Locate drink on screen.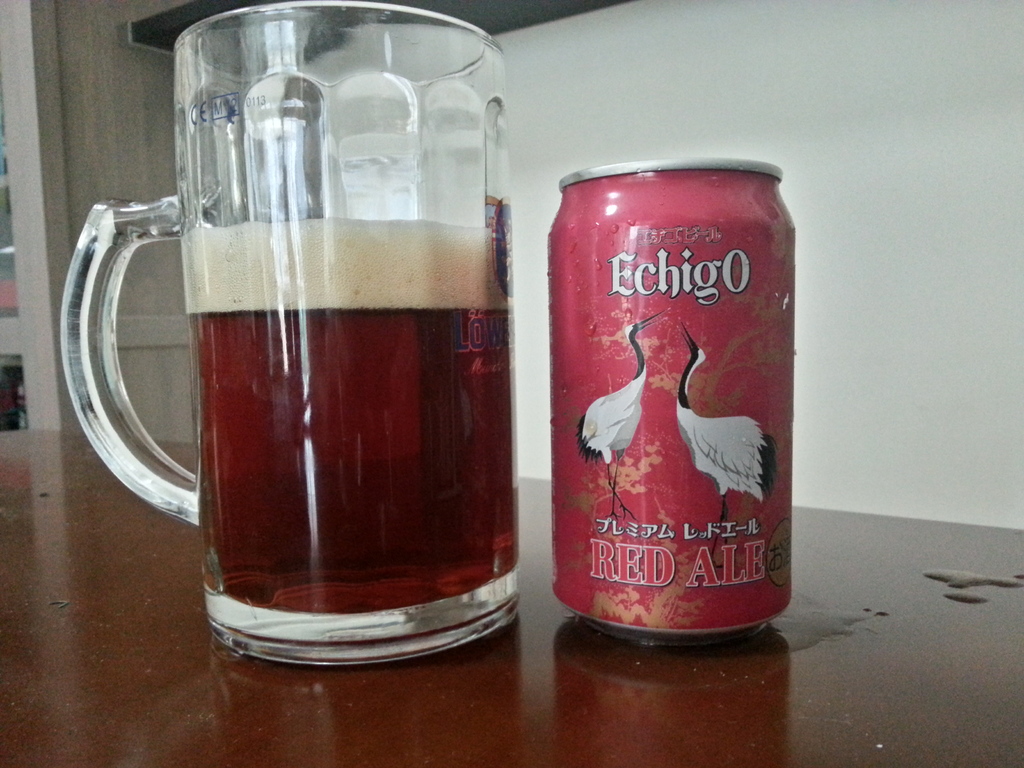
On screen at (x1=182, y1=218, x2=506, y2=605).
